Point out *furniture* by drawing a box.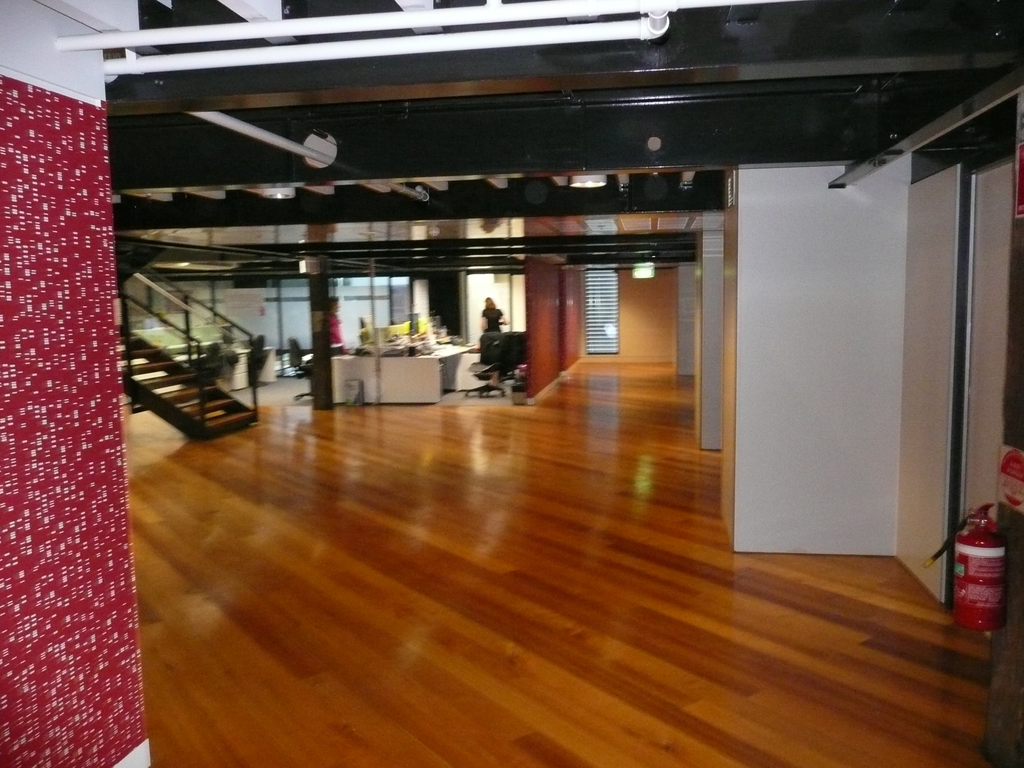
(289, 340, 312, 404).
